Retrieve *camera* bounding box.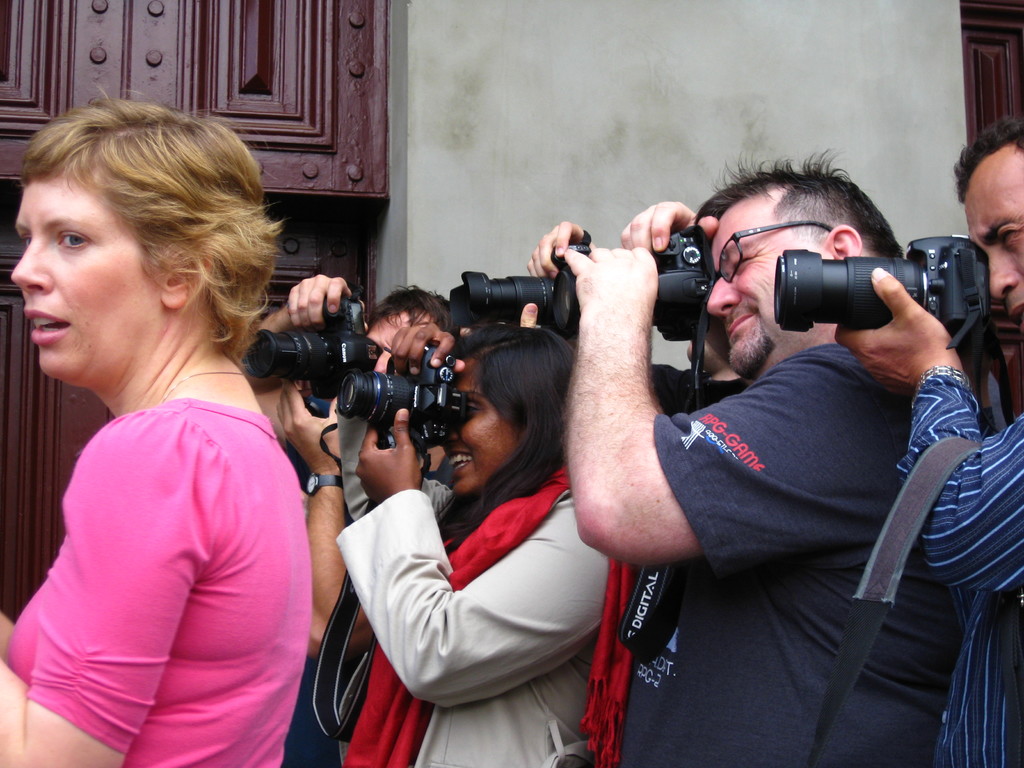
Bounding box: BBox(338, 335, 465, 452).
